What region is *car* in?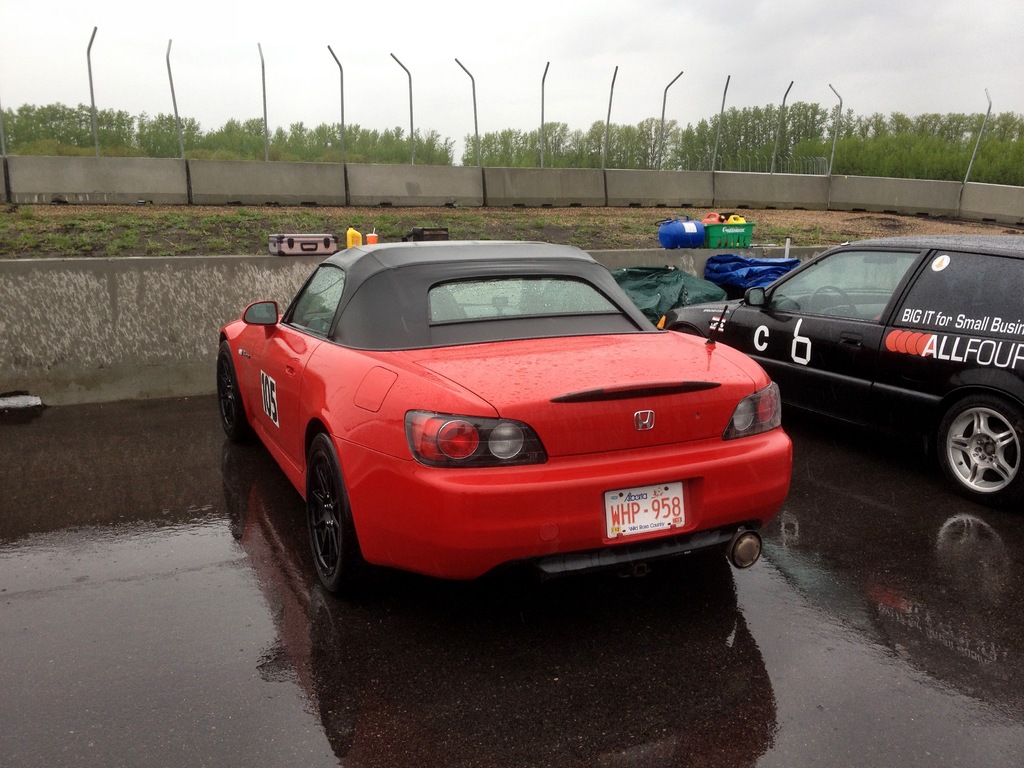
pyautogui.locateOnScreen(216, 241, 793, 599).
